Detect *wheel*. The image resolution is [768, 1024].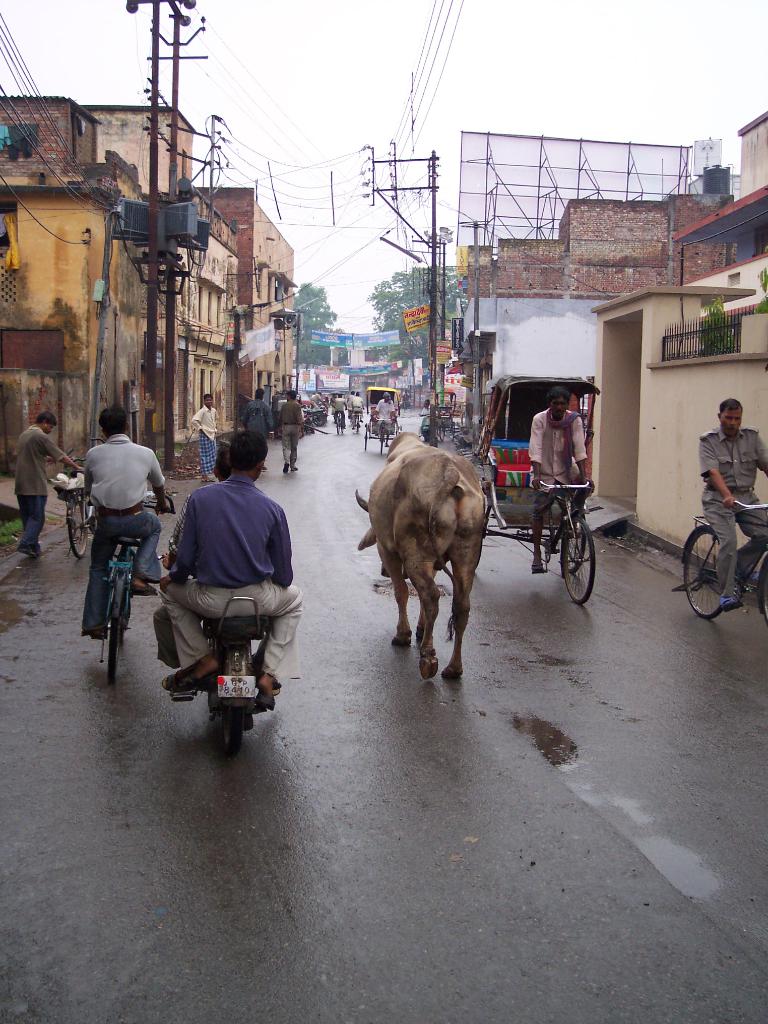
bbox(67, 499, 88, 558).
